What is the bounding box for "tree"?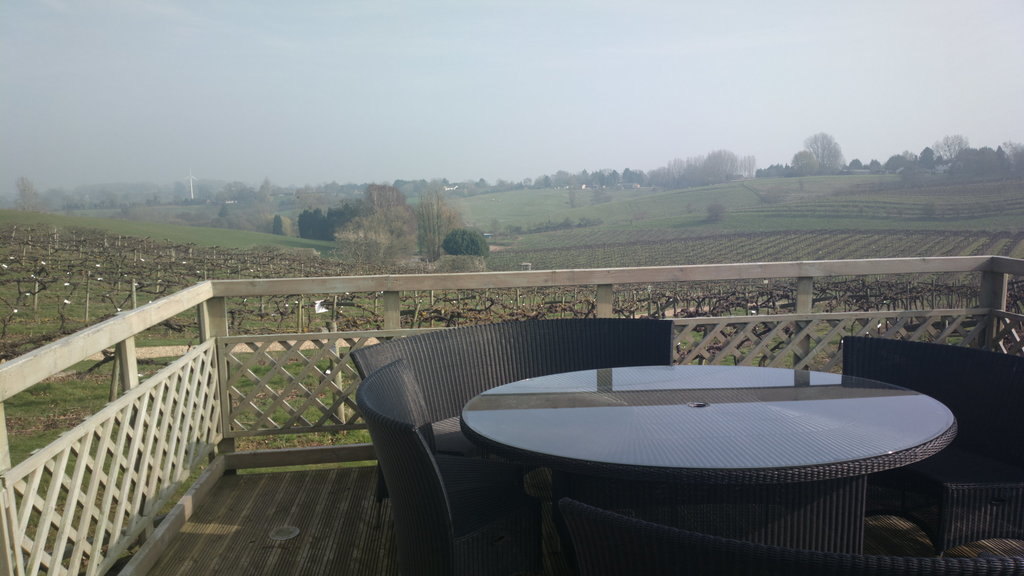
left=257, top=173, right=273, bottom=204.
